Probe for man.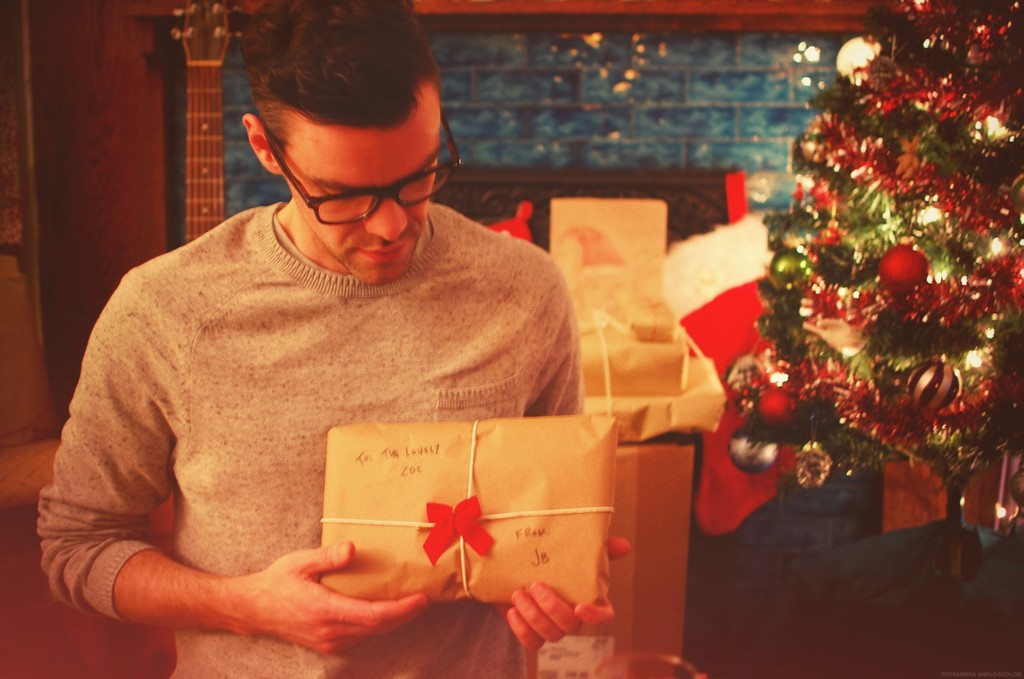
Probe result: 35/83/559/635.
